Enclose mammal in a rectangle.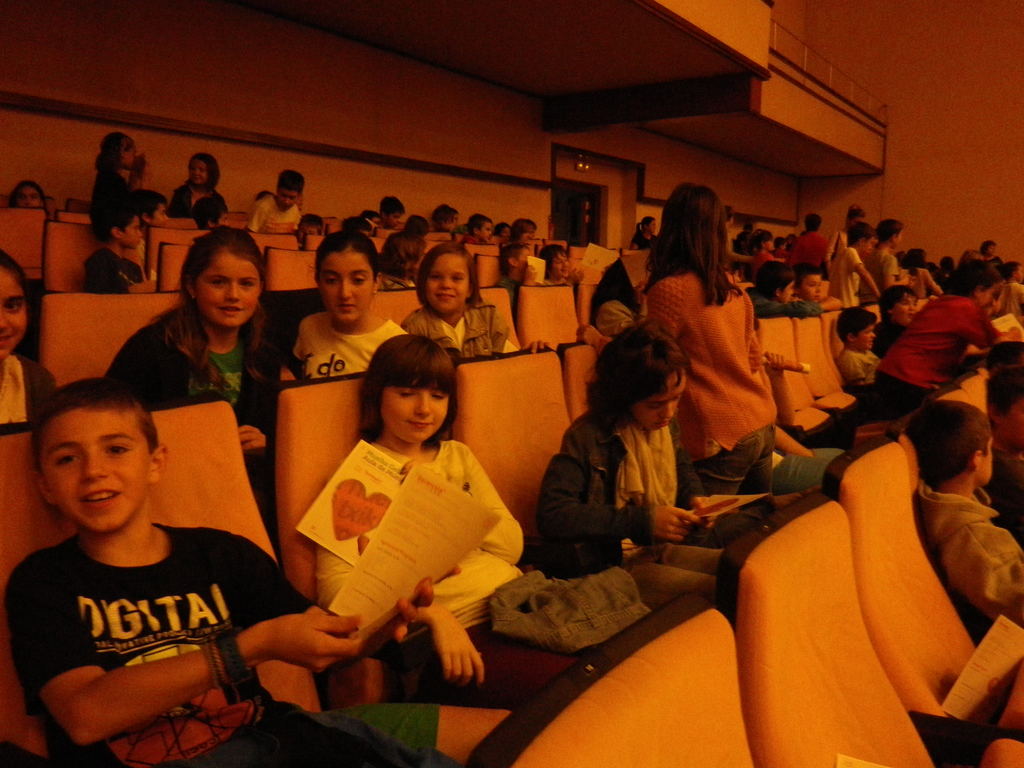
bbox=(905, 399, 1023, 637).
